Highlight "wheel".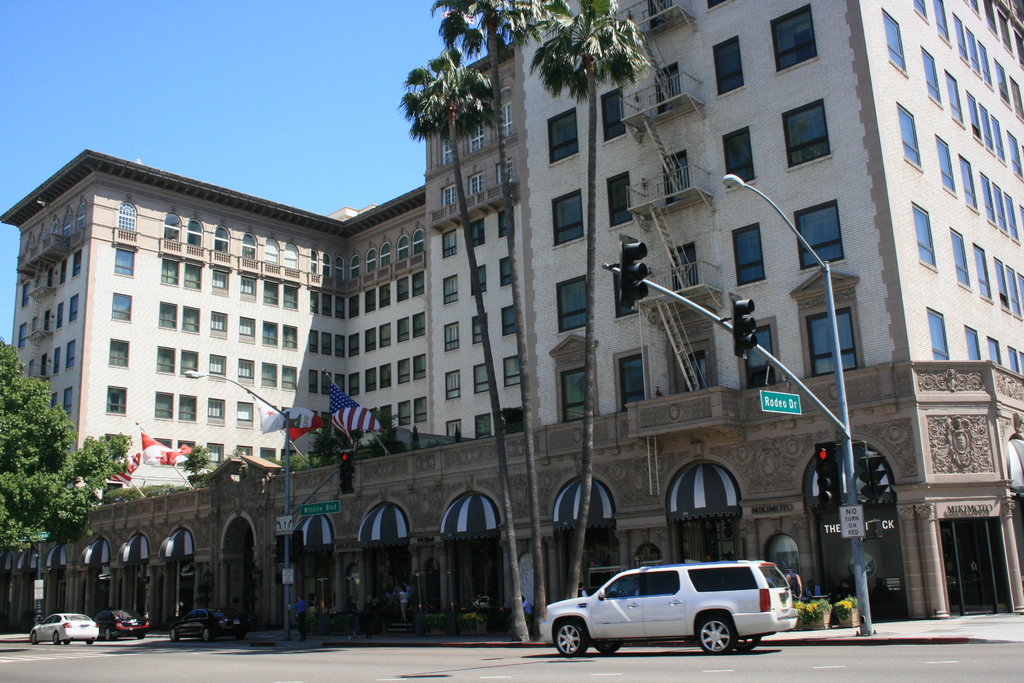
Highlighted region: locate(740, 637, 760, 653).
